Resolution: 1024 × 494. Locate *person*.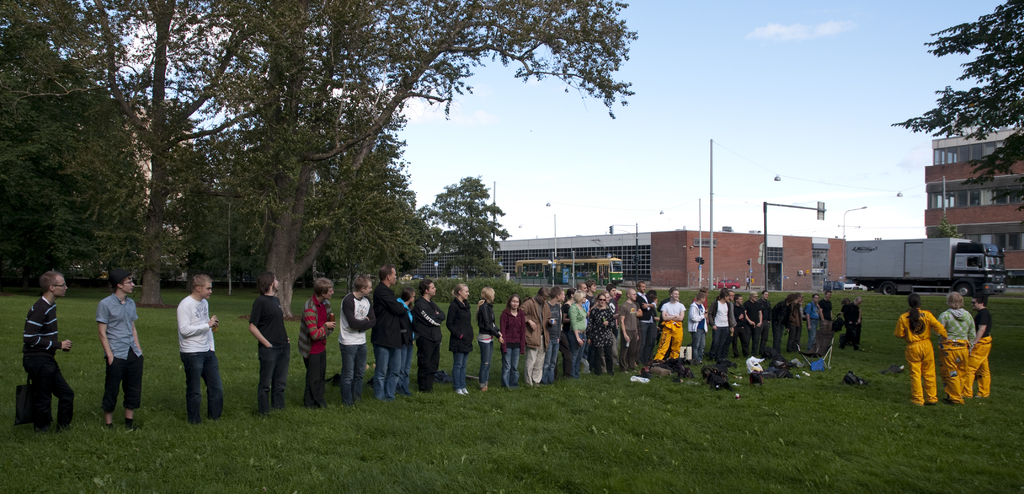
[29,273,76,434].
